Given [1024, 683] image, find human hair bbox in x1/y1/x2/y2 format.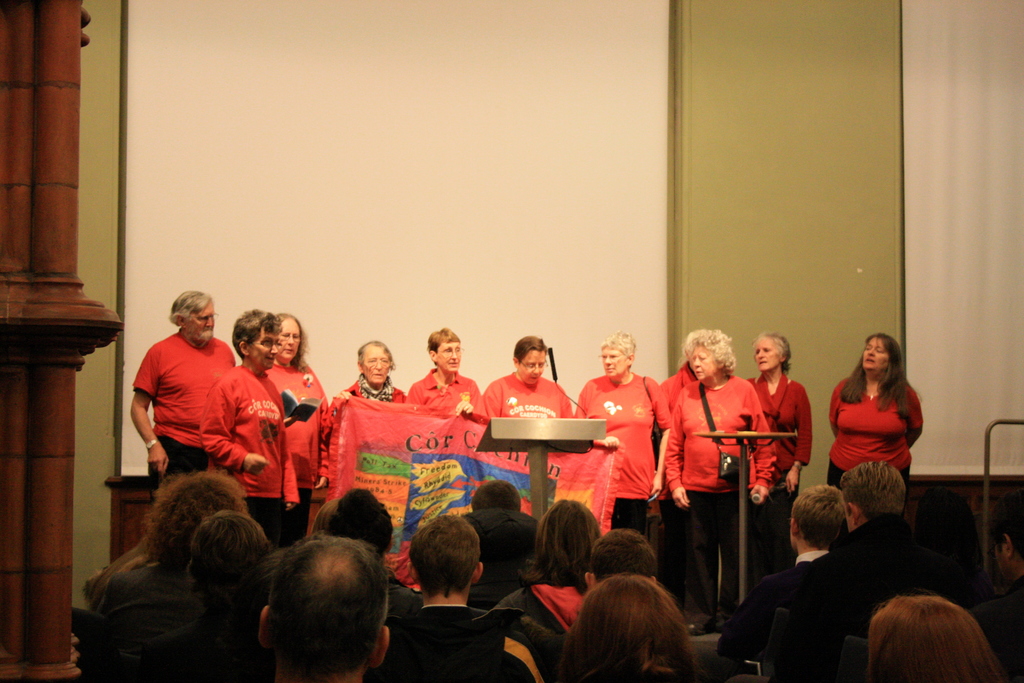
838/457/907/525.
